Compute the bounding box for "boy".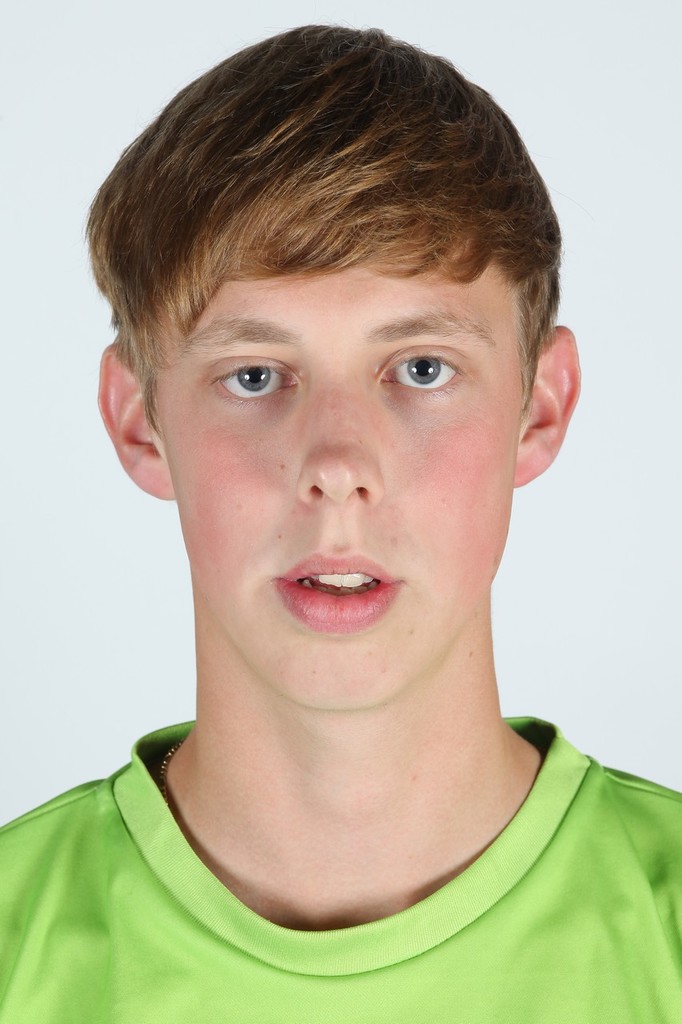
18:0:640:988.
